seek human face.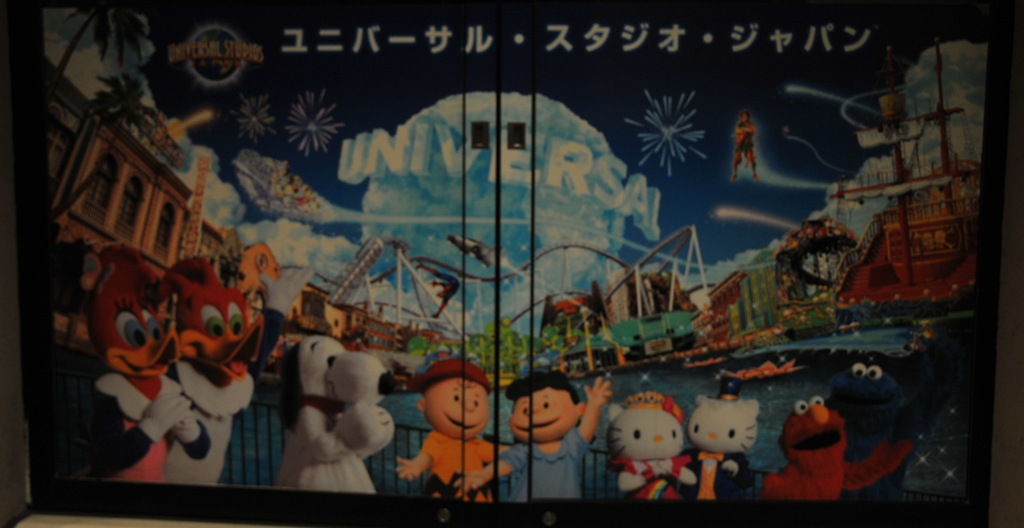
rect(425, 378, 488, 440).
